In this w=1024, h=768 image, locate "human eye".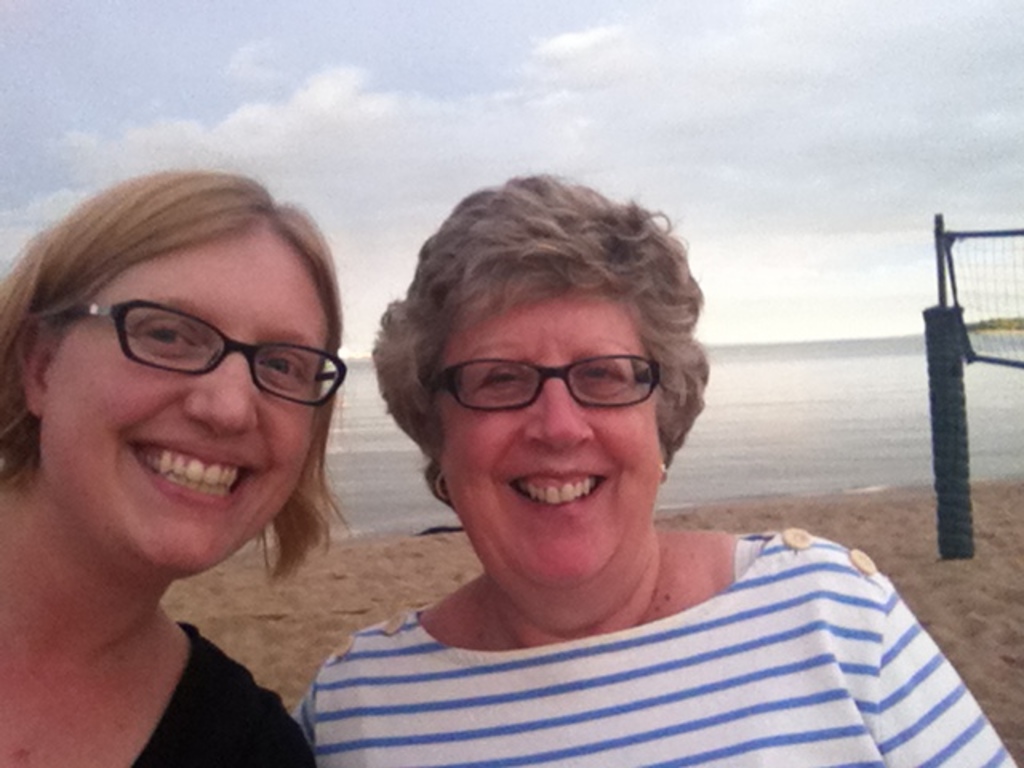
Bounding box: 130, 315, 203, 355.
